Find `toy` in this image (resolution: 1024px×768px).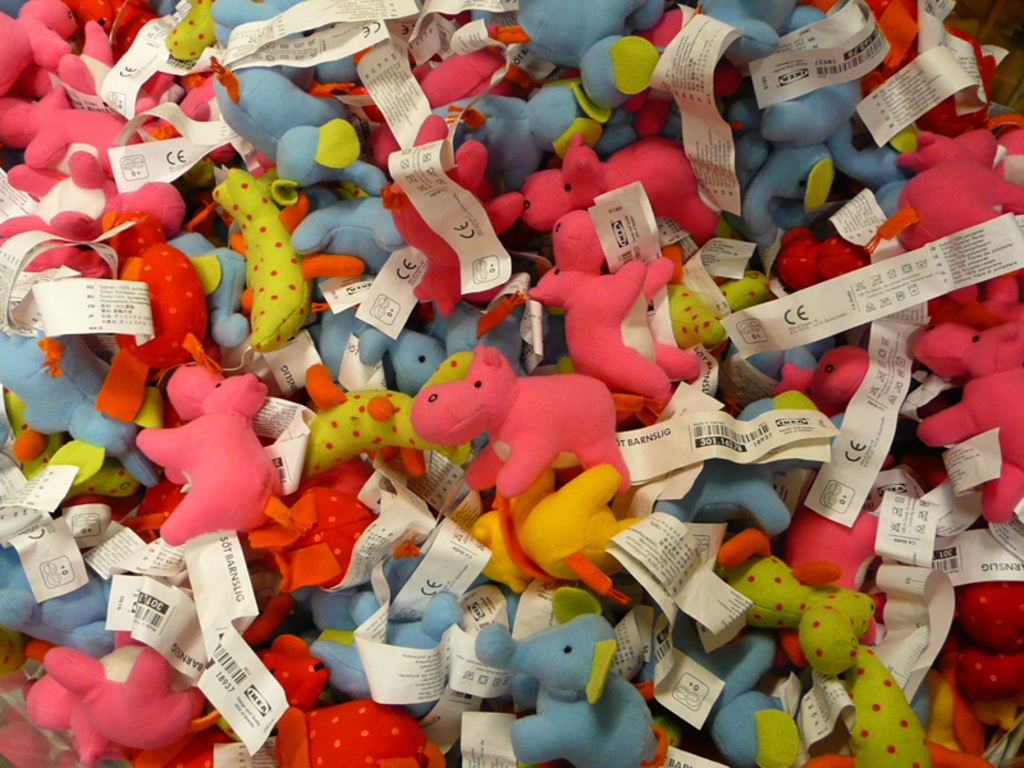
<region>138, 367, 285, 552</region>.
